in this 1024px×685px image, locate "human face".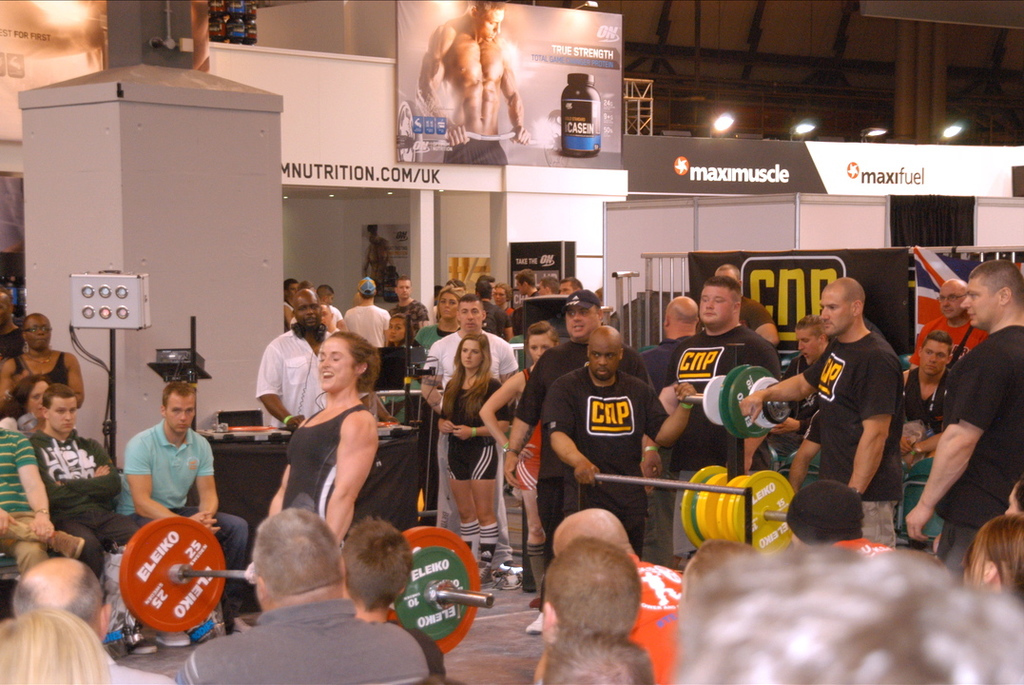
Bounding box: {"left": 166, "top": 394, "right": 195, "bottom": 434}.
